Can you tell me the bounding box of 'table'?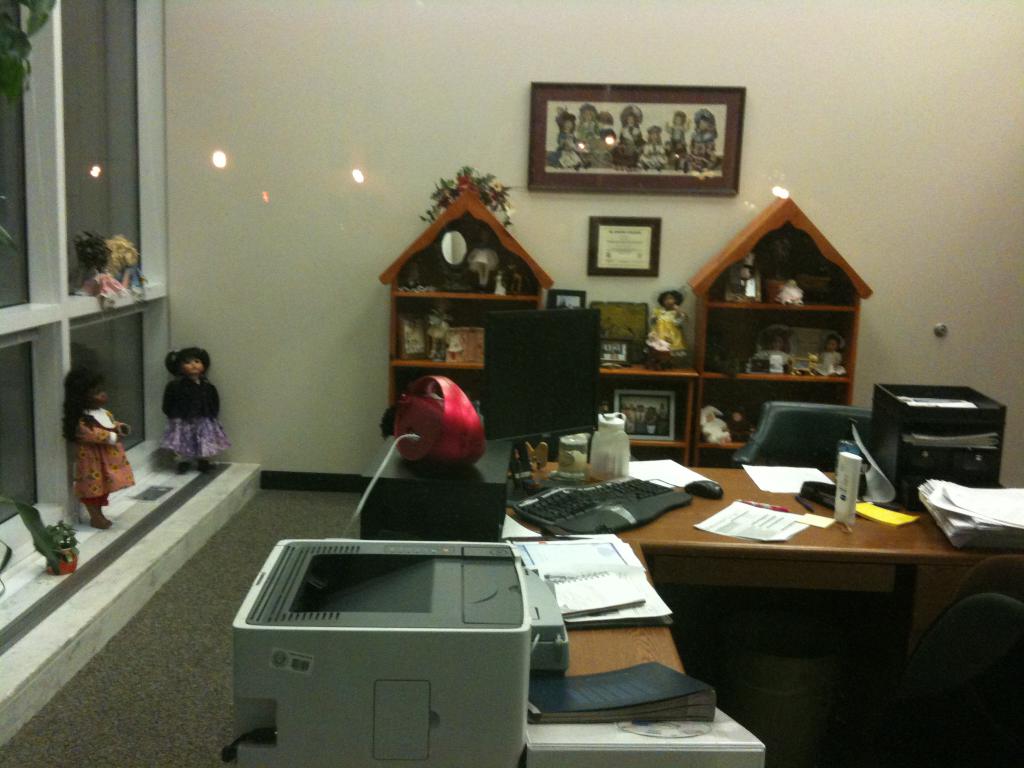
pyautogui.locateOnScreen(508, 466, 1010, 699).
